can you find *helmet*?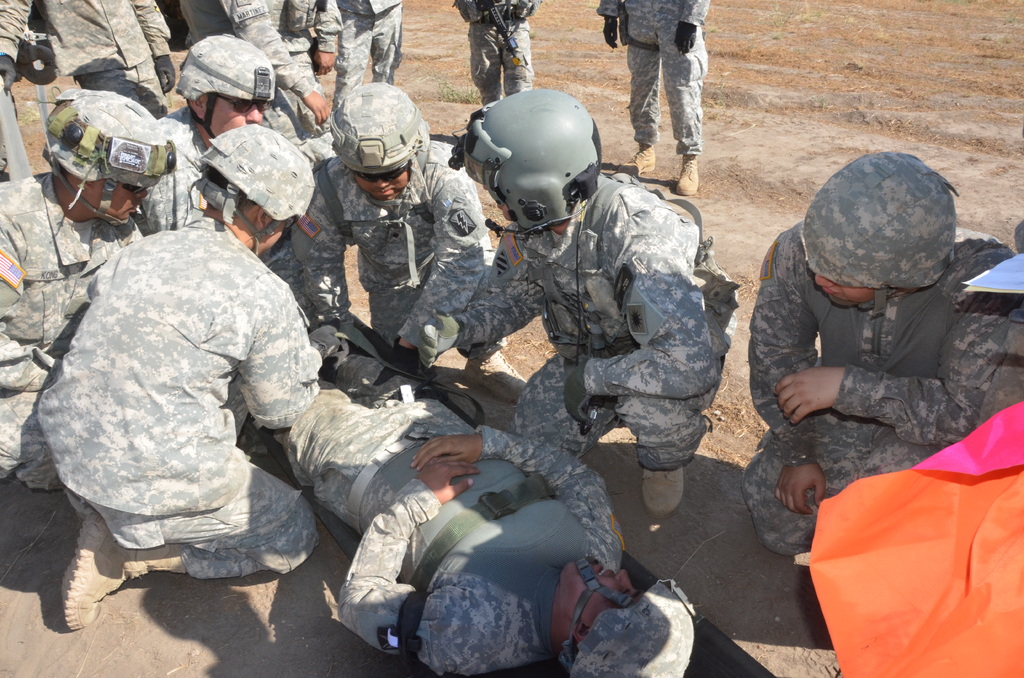
Yes, bounding box: bbox=[333, 75, 427, 212].
